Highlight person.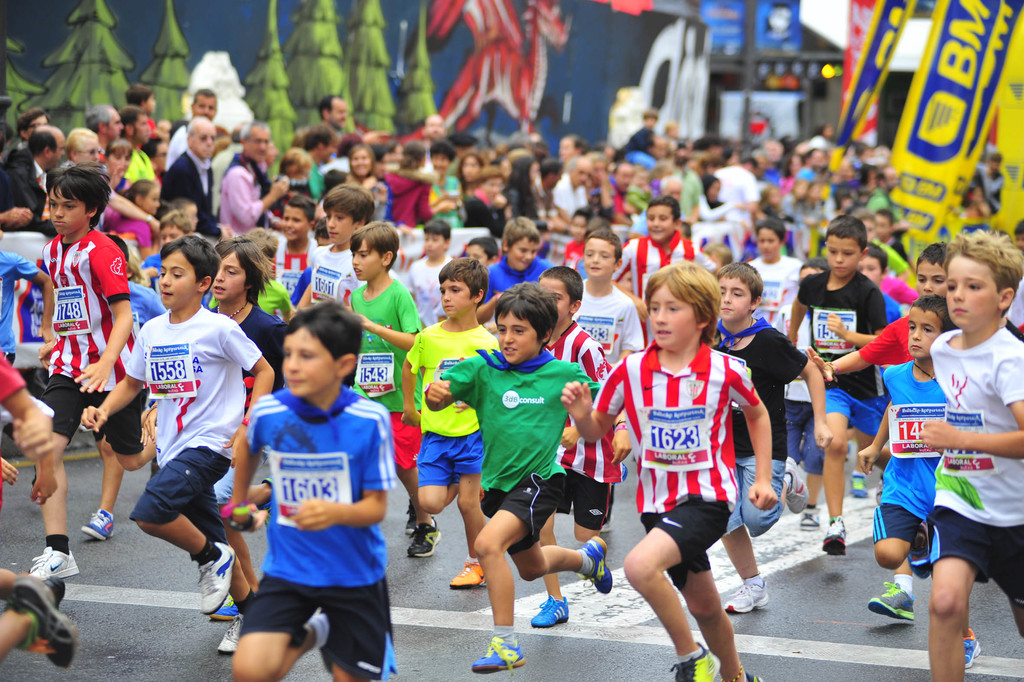
Highlighted region: (380, 144, 441, 229).
